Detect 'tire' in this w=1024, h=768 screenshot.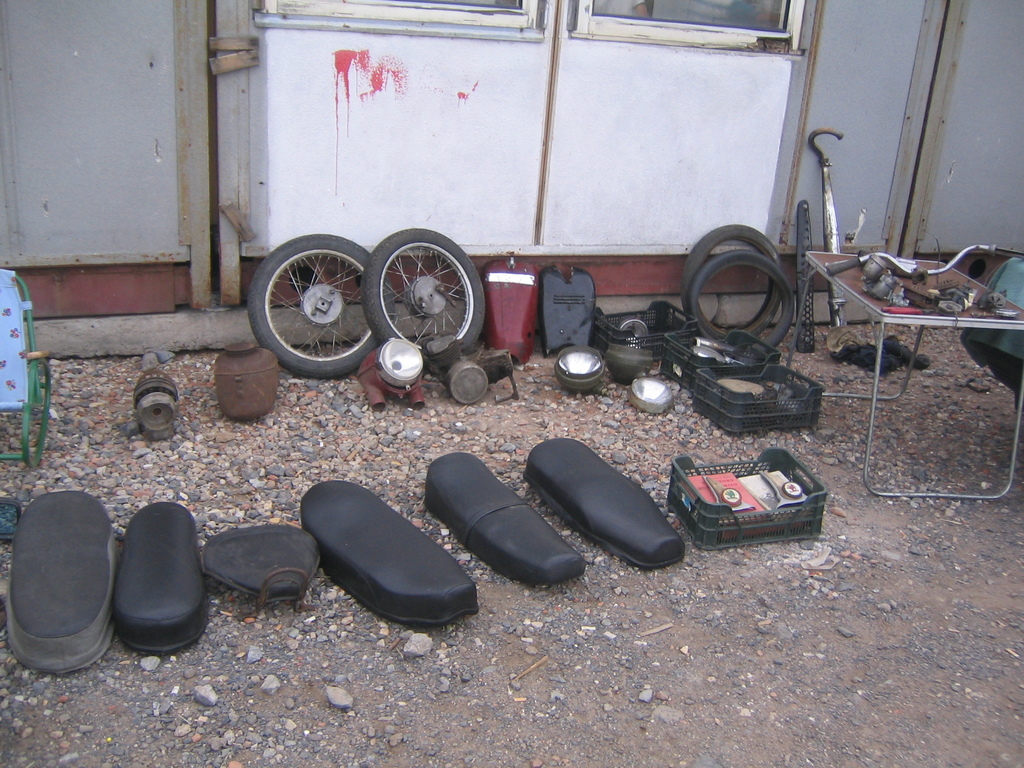
Detection: 255 221 377 386.
